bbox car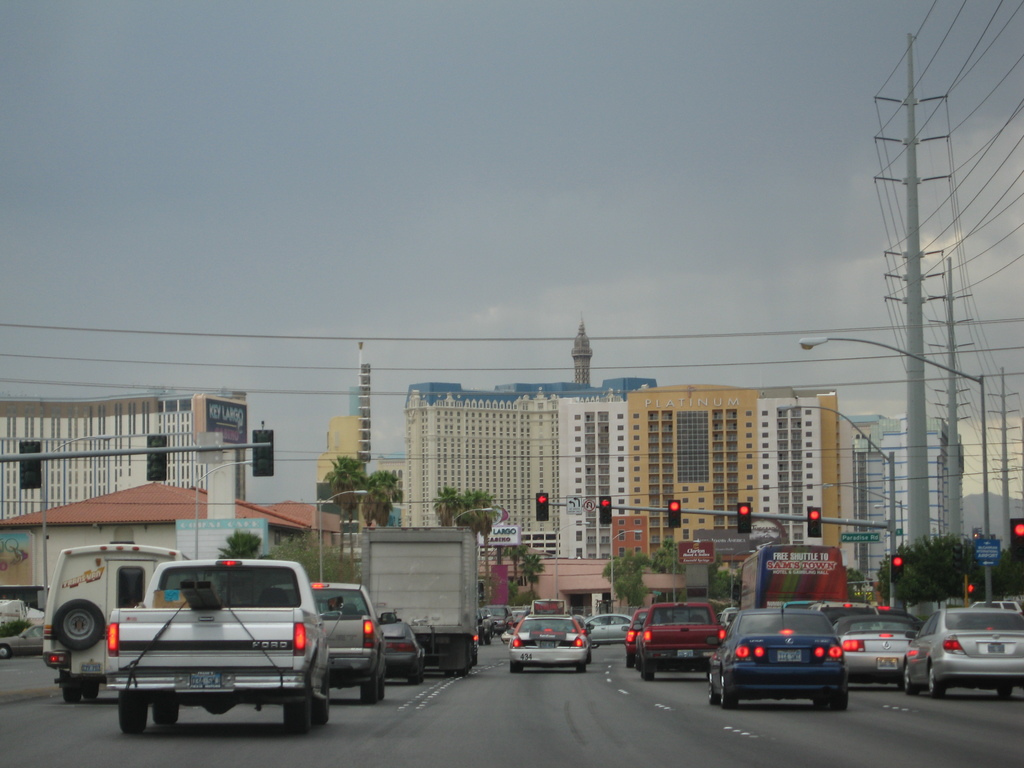
detection(0, 622, 47, 660)
